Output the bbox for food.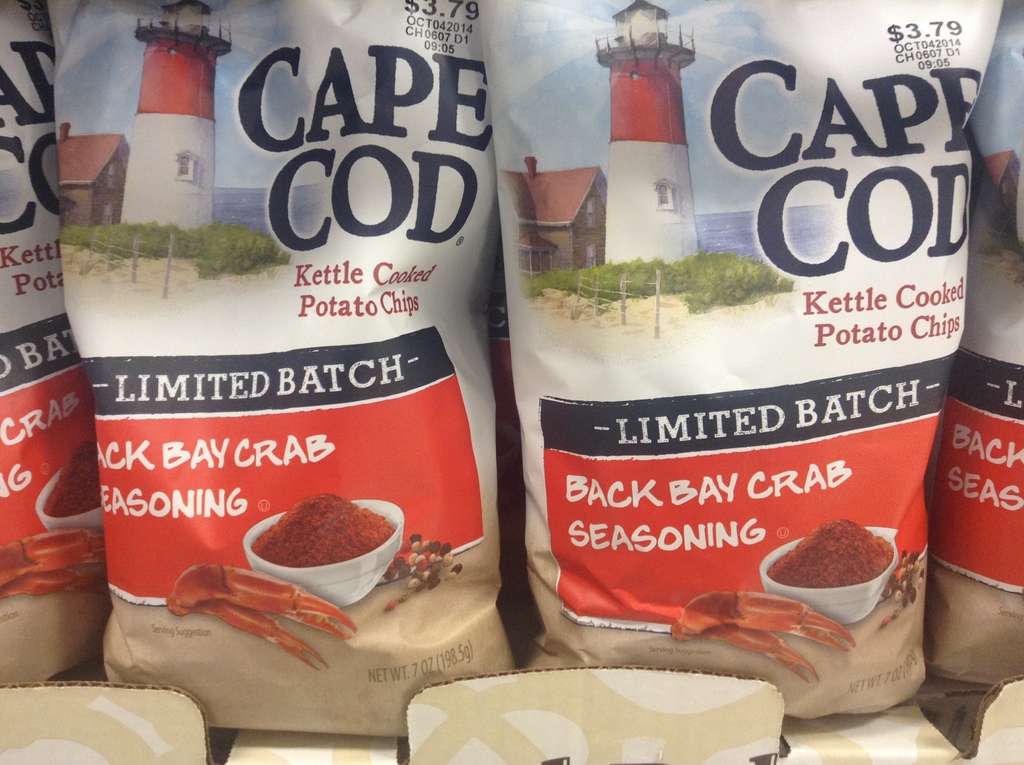
left=248, top=493, right=395, bottom=561.
